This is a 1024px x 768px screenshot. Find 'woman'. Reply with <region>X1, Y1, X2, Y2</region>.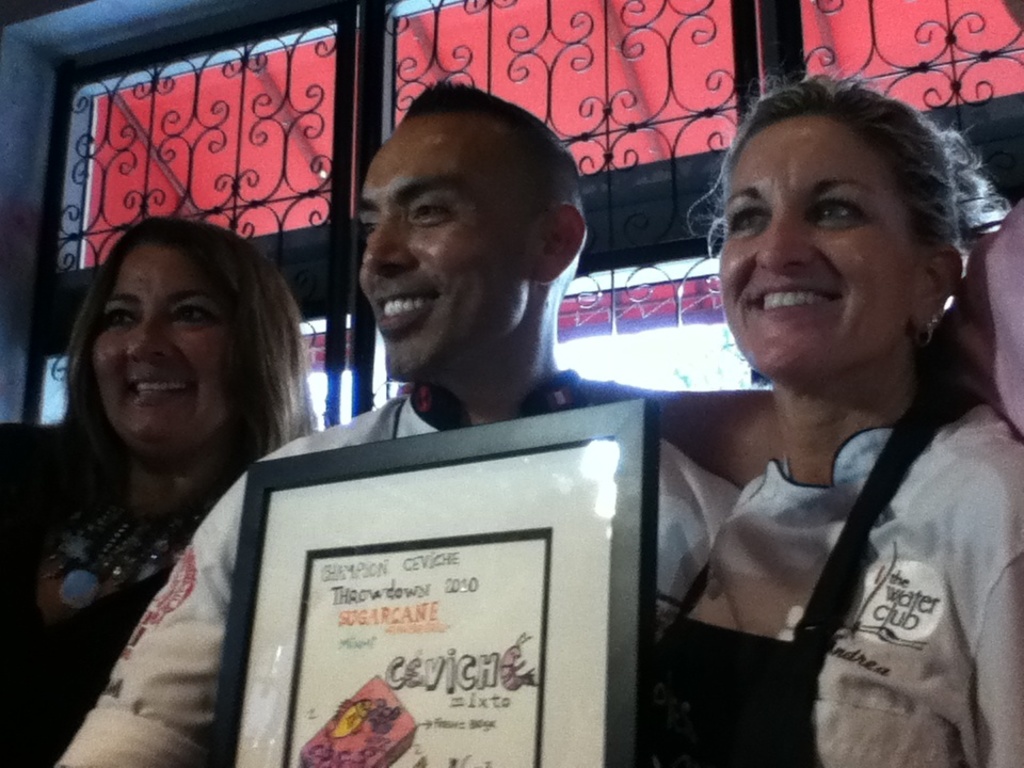
<region>0, 217, 321, 767</region>.
